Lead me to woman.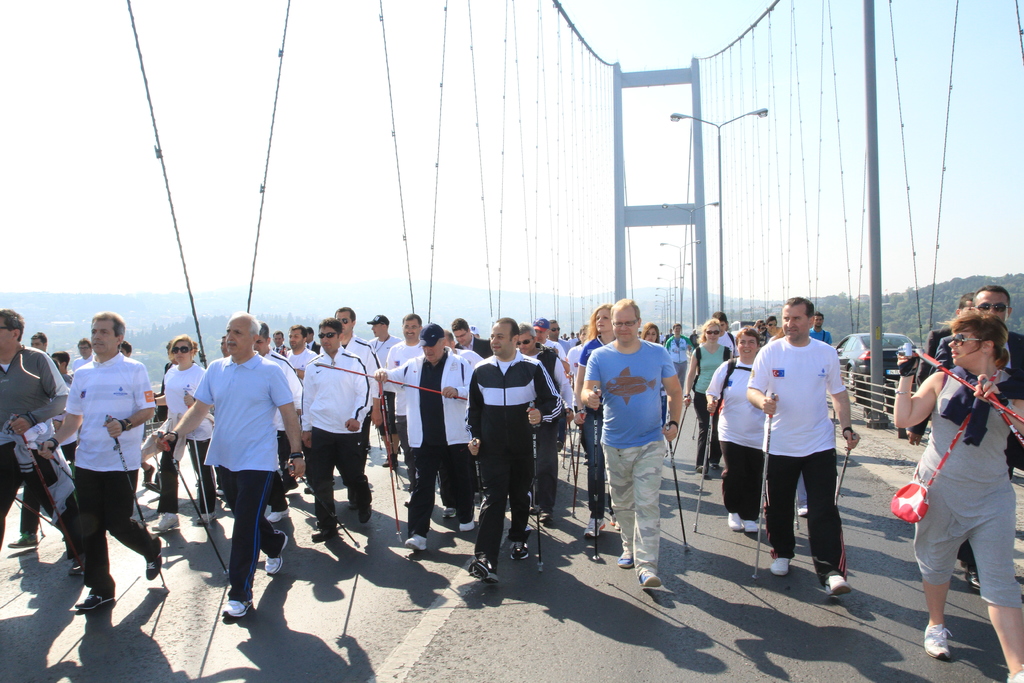
Lead to box=[637, 322, 662, 346].
